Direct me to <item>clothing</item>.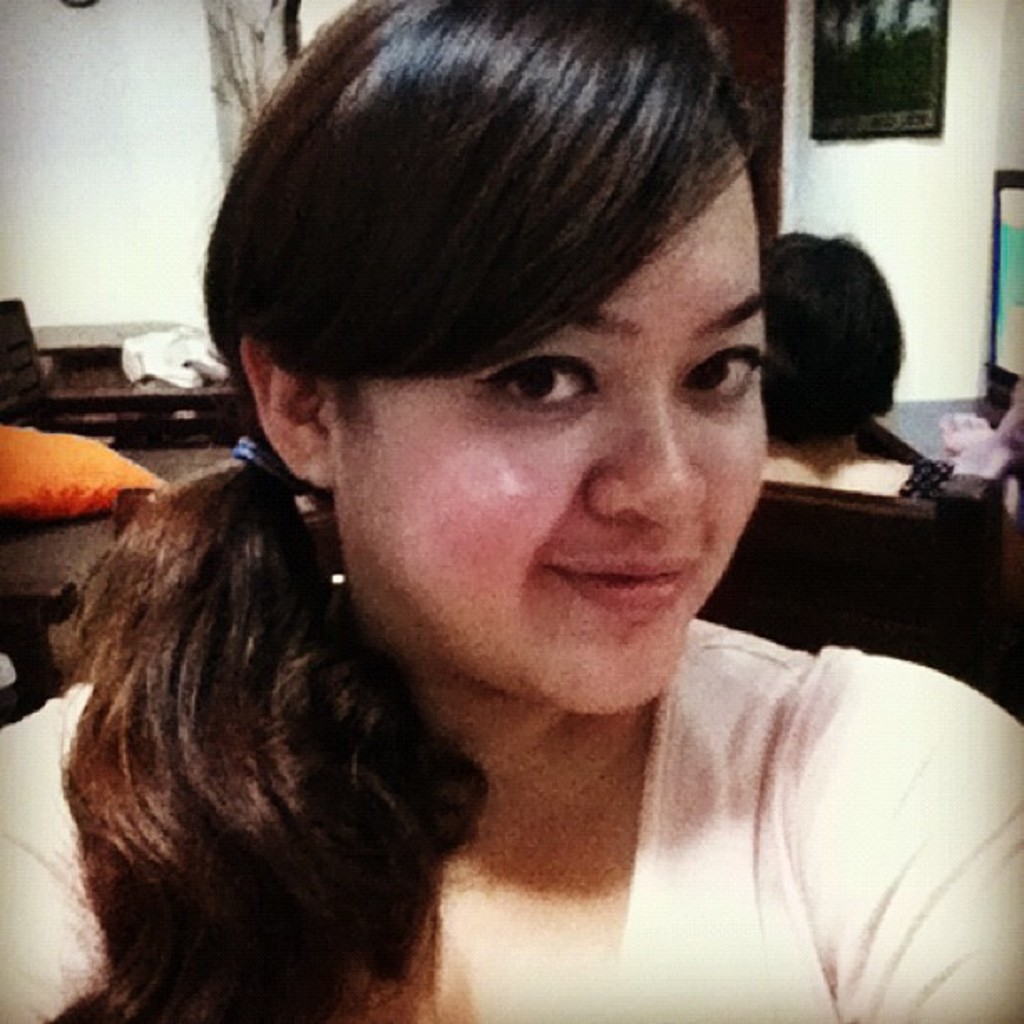
Direction: (left=166, top=566, right=1006, bottom=1006).
